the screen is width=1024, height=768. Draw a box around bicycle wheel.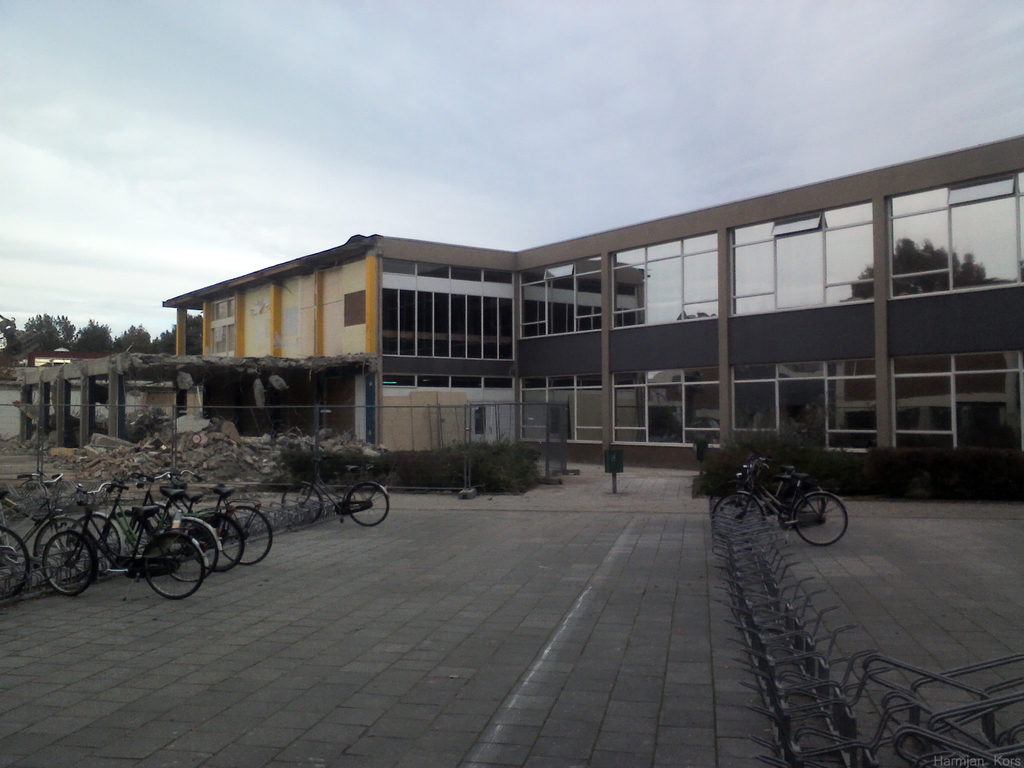
339,483,397,529.
